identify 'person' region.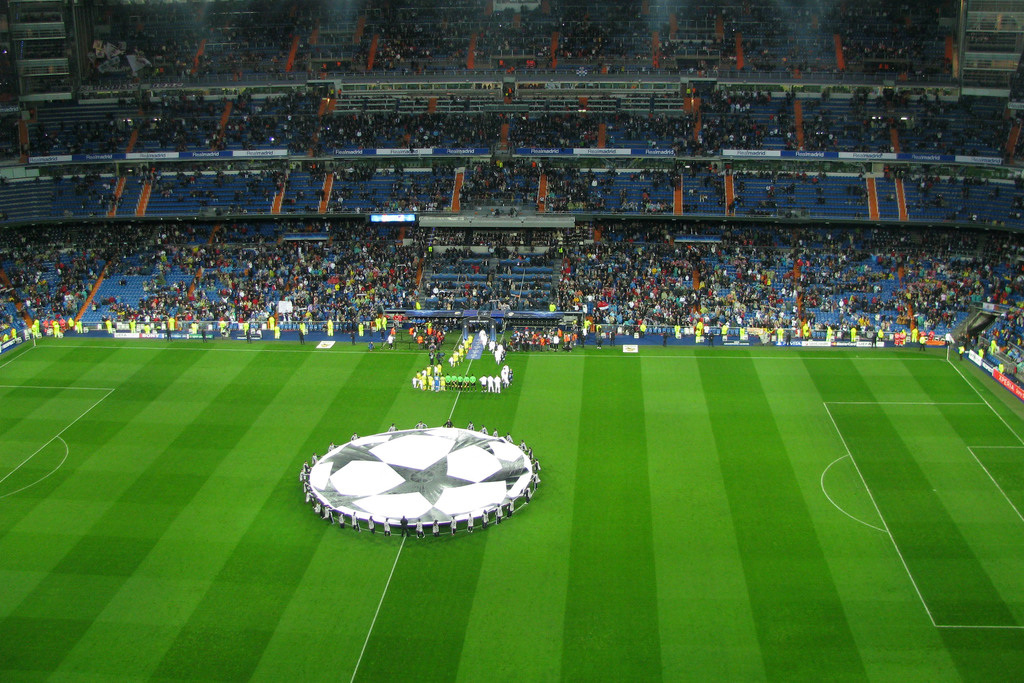
Region: [left=349, top=510, right=362, bottom=531].
